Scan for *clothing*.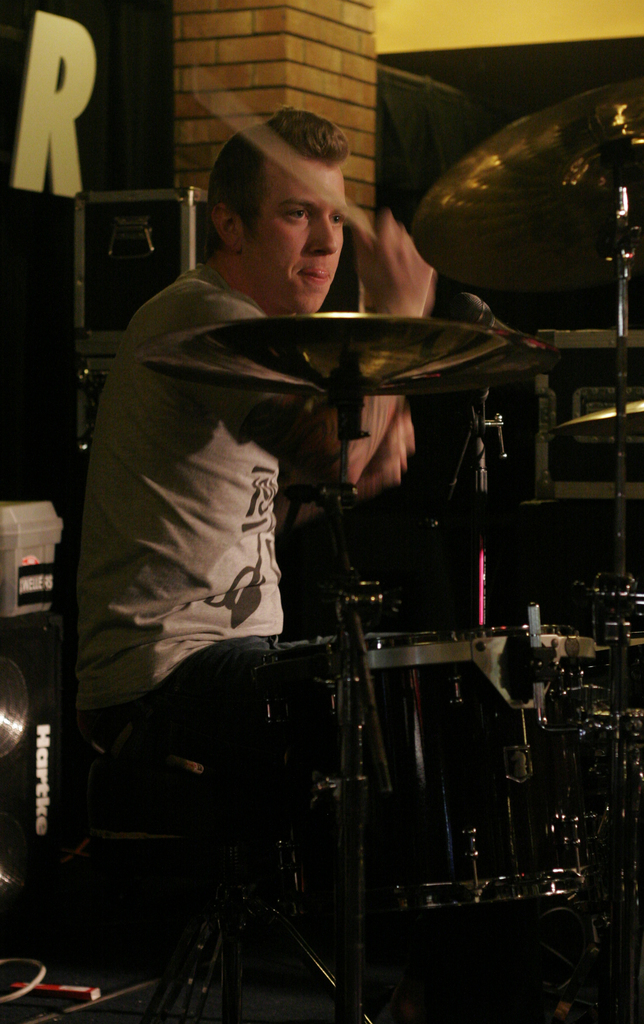
Scan result: (102,220,449,675).
